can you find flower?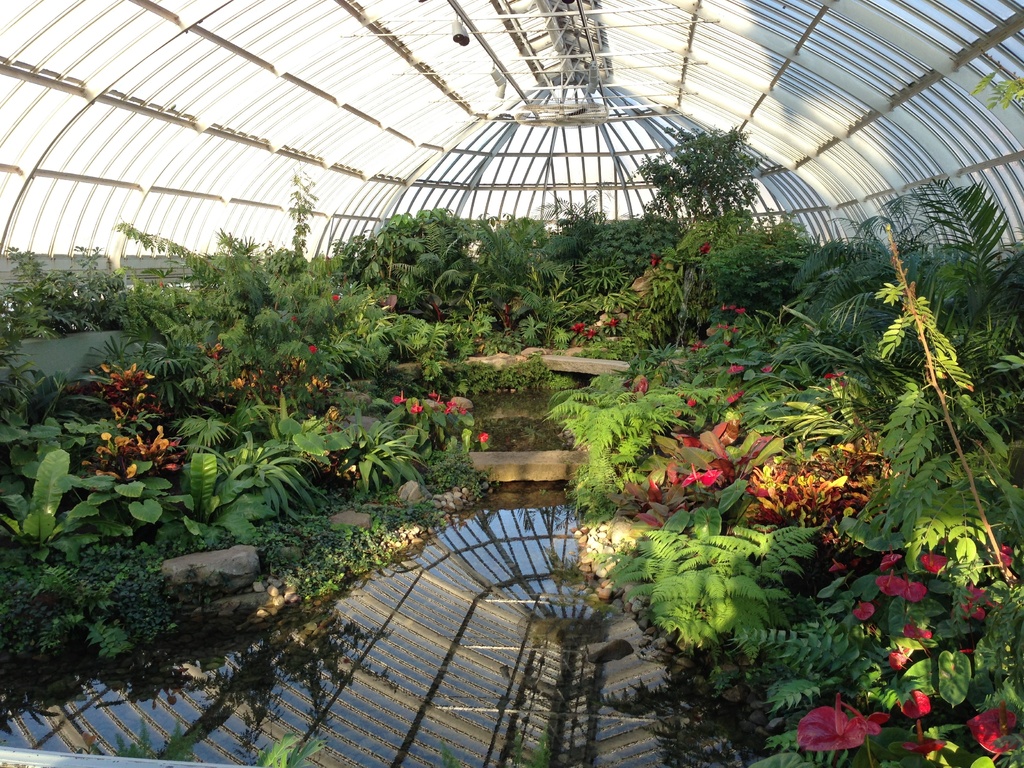
Yes, bounding box: bbox=(901, 732, 946, 757).
